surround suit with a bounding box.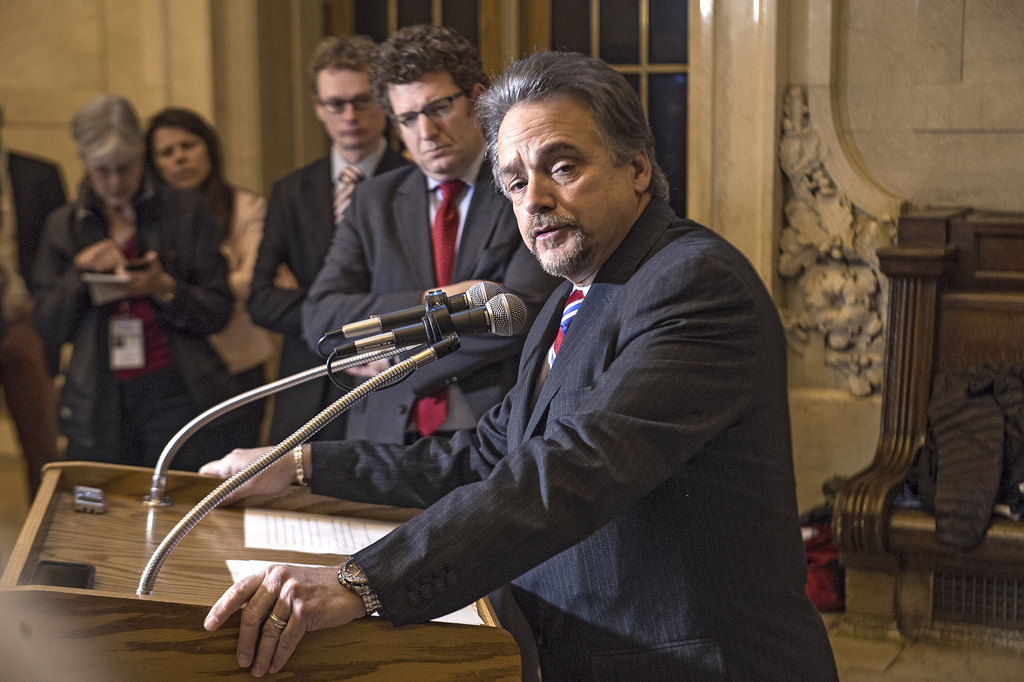
317 213 837 640.
